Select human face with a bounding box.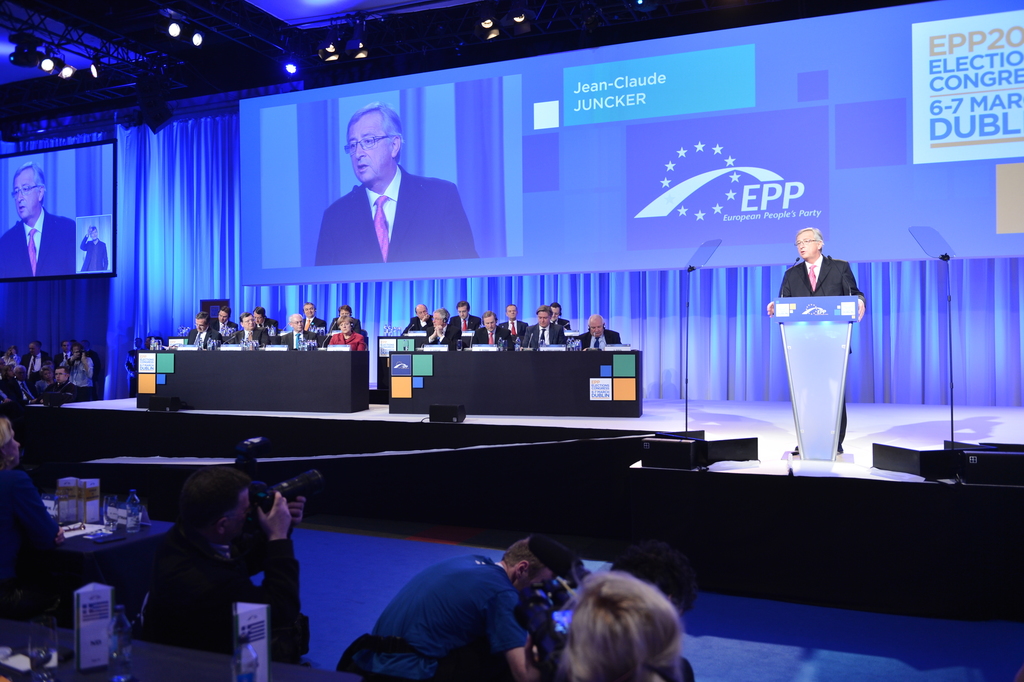
54/367/68/384.
